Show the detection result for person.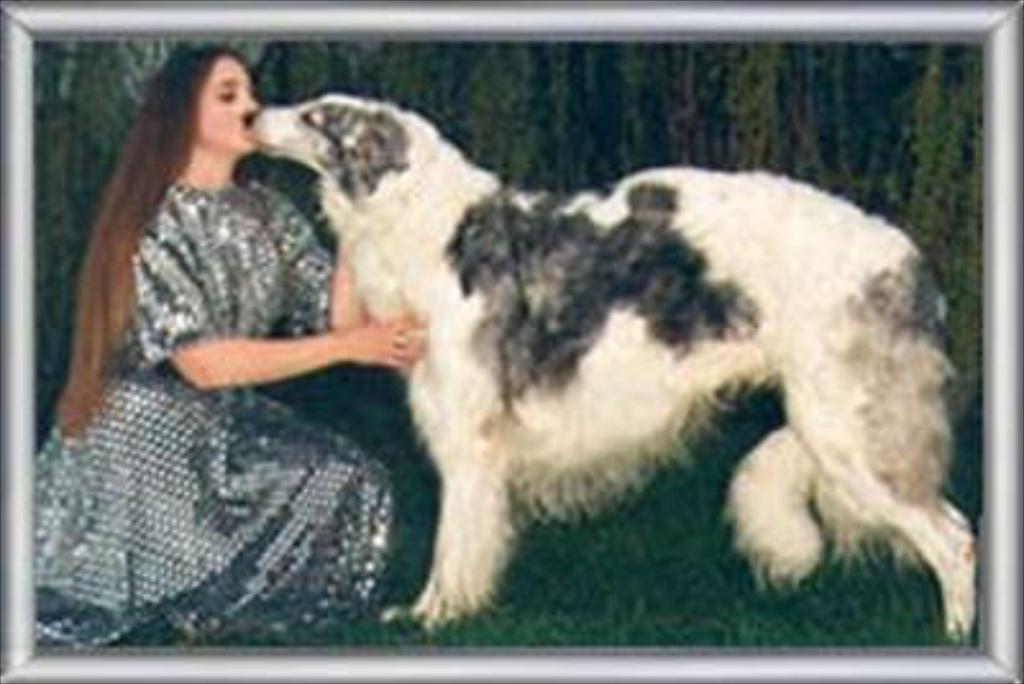
Rect(33, 51, 430, 648).
